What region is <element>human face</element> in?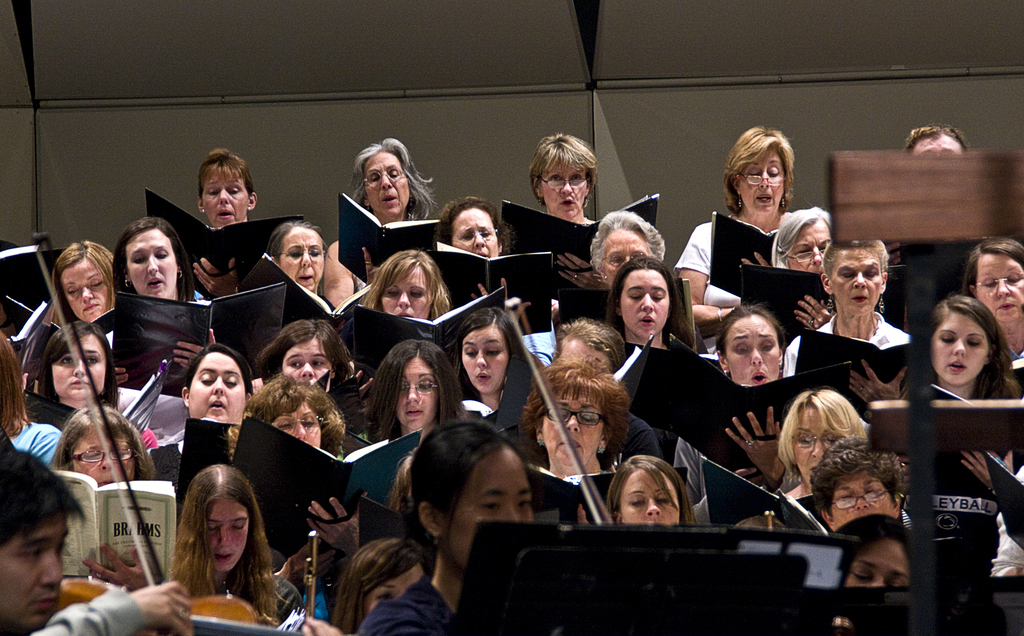
[205, 166, 248, 229].
